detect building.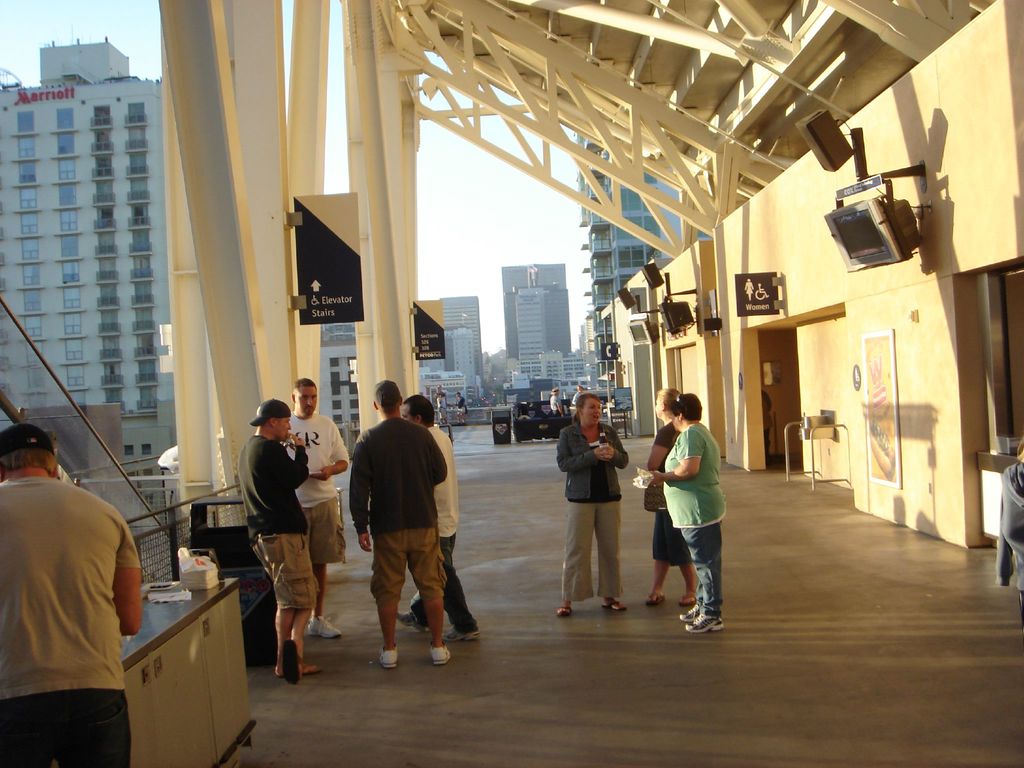
Detected at [0, 36, 178, 525].
